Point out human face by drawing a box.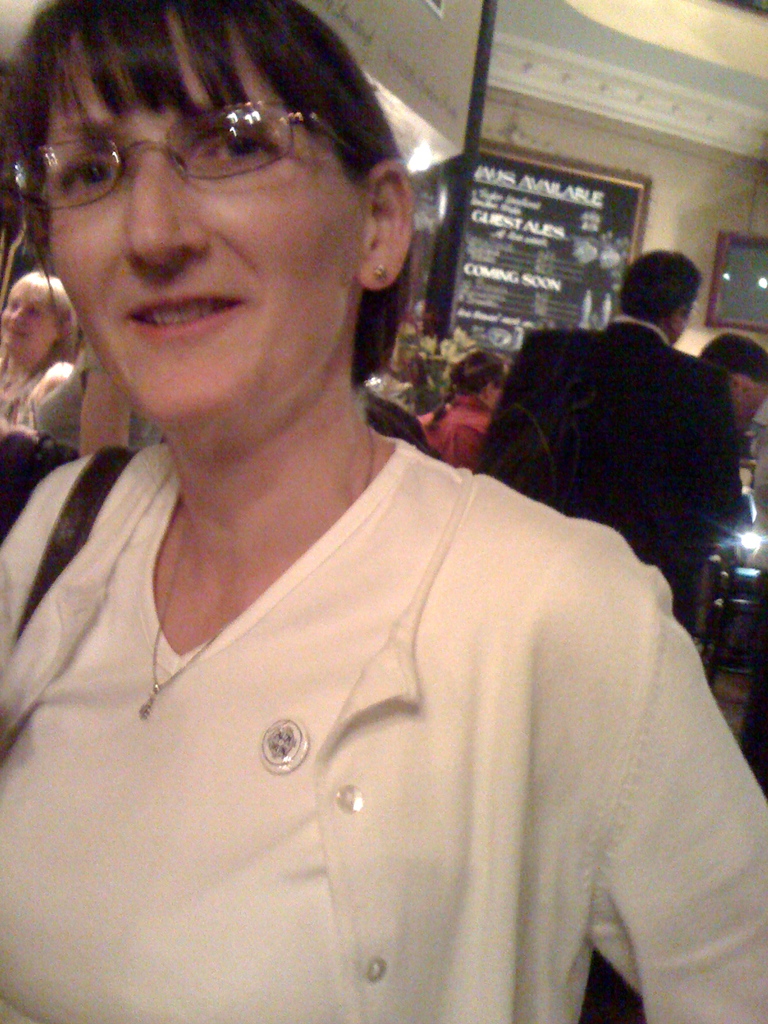
bbox(49, 0, 357, 421).
